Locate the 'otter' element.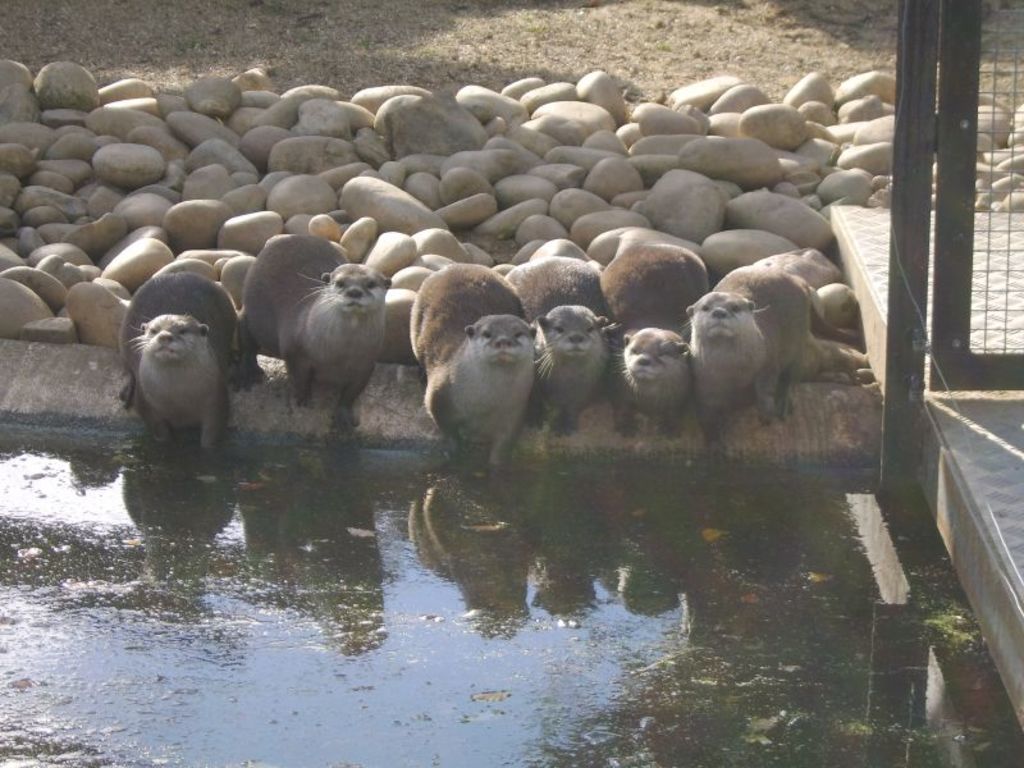
Element bbox: bbox(498, 257, 611, 434).
